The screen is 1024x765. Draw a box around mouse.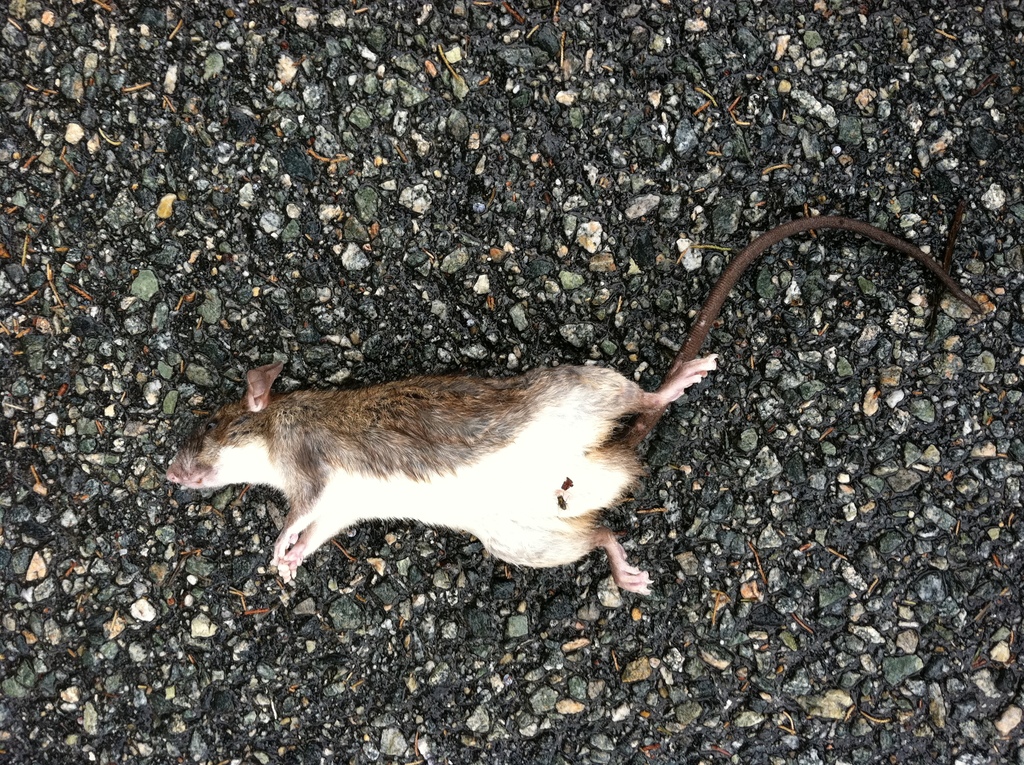
166,215,980,593.
